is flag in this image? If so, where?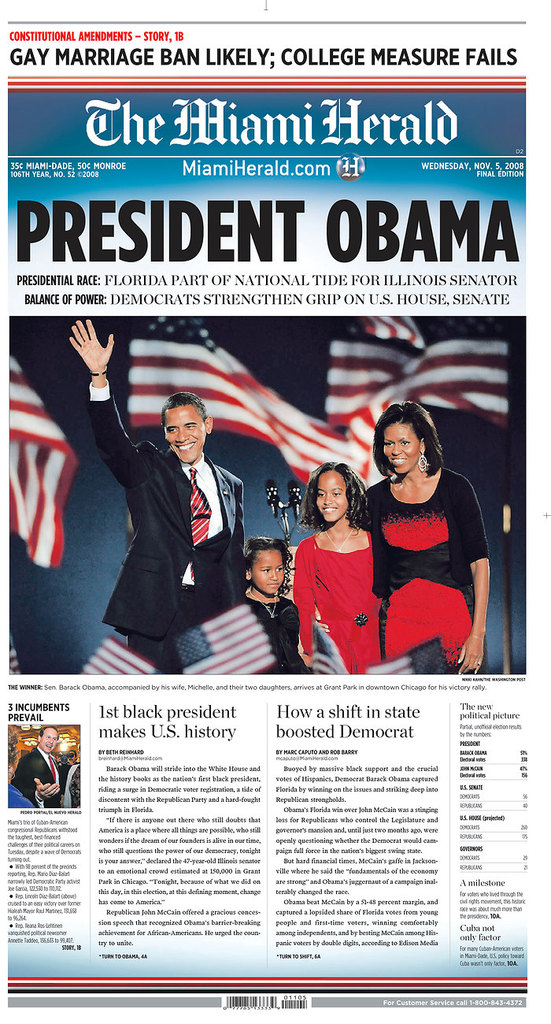
Yes, at [left=117, top=311, right=409, bottom=491].
